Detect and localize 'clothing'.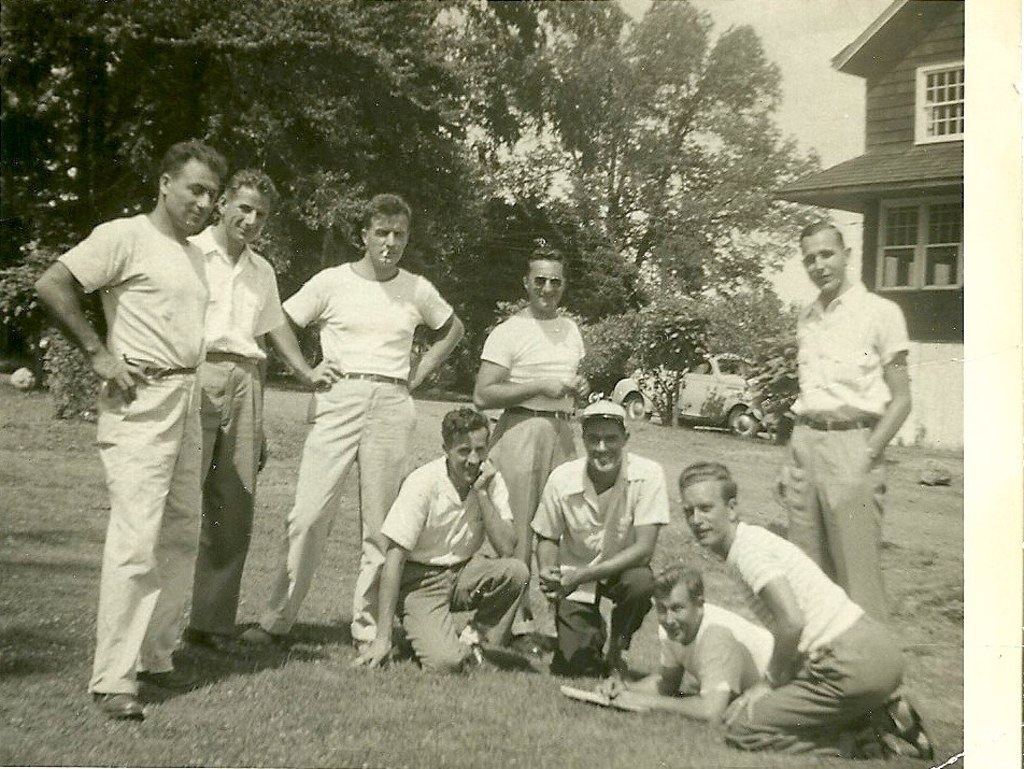
Localized at (left=267, top=218, right=445, bottom=611).
